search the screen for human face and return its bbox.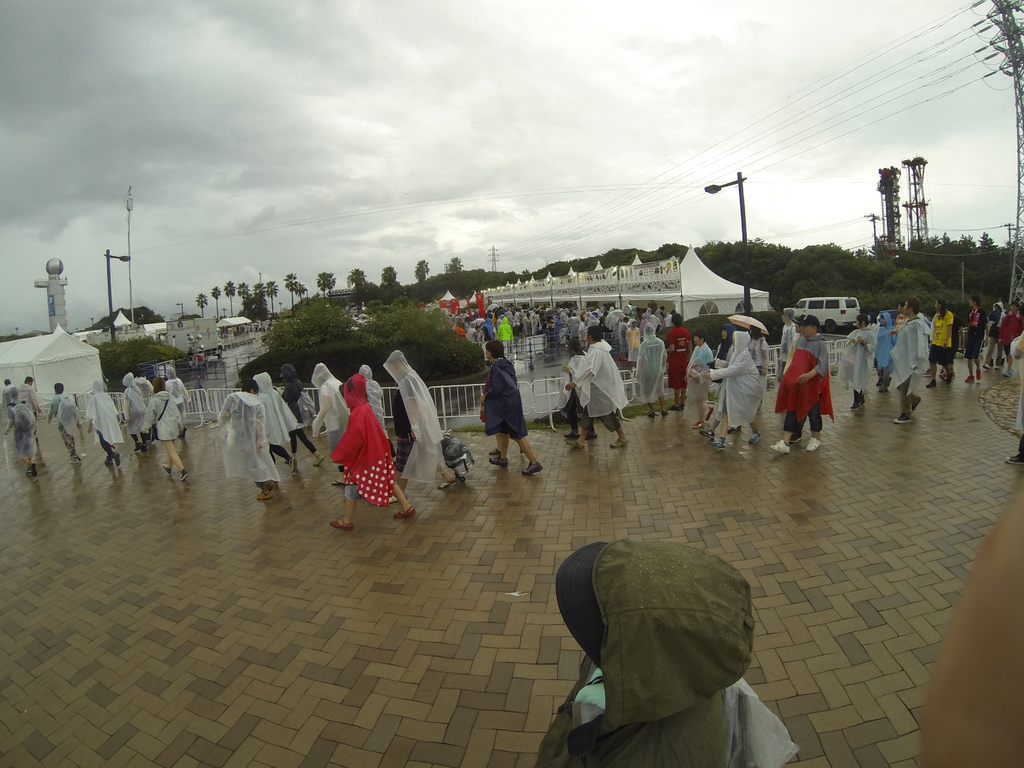
Found: detection(695, 333, 702, 340).
